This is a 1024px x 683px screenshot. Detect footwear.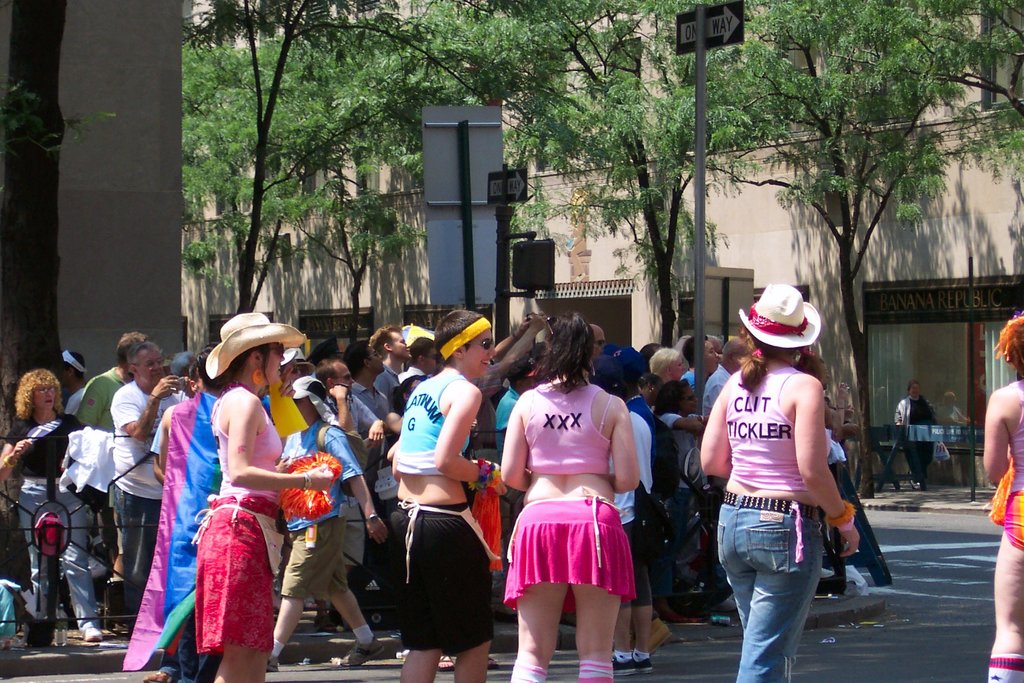
BBox(486, 657, 499, 670).
